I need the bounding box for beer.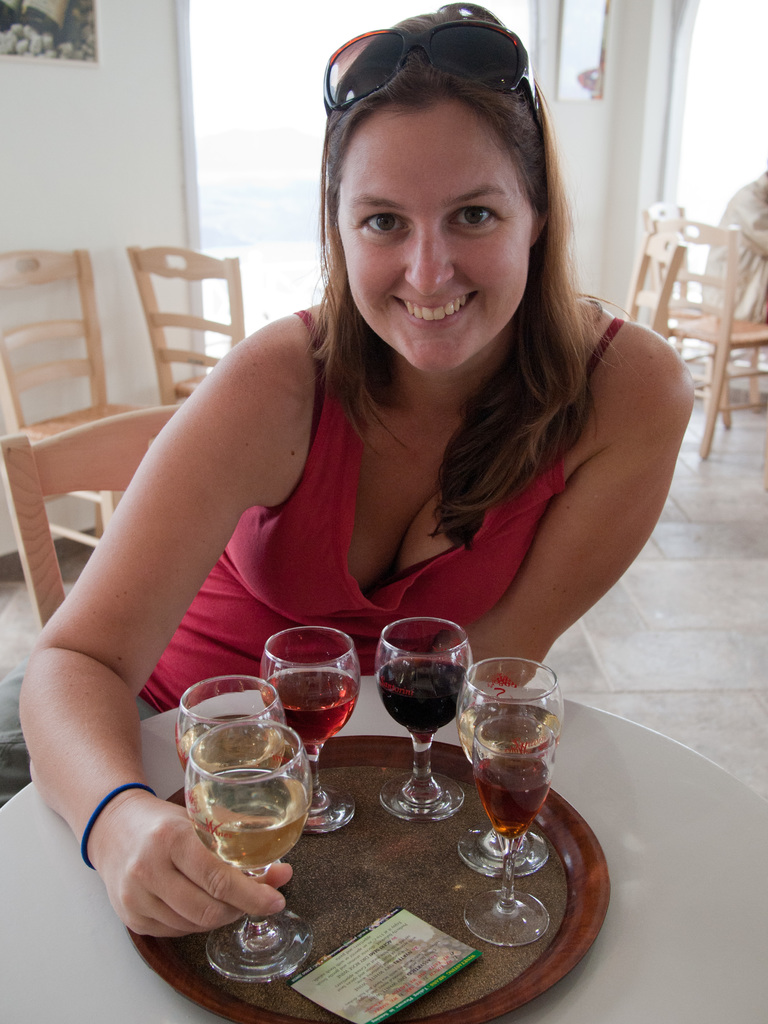
Here it is: crop(154, 715, 329, 993).
